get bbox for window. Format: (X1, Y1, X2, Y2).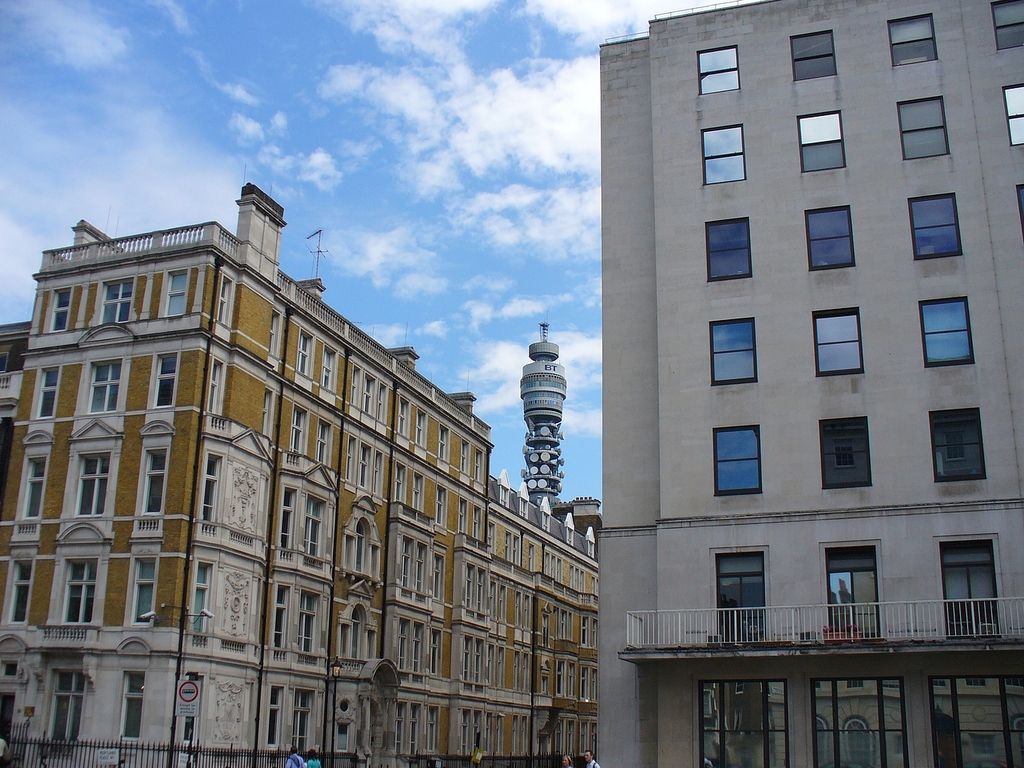
(818, 418, 874, 494).
